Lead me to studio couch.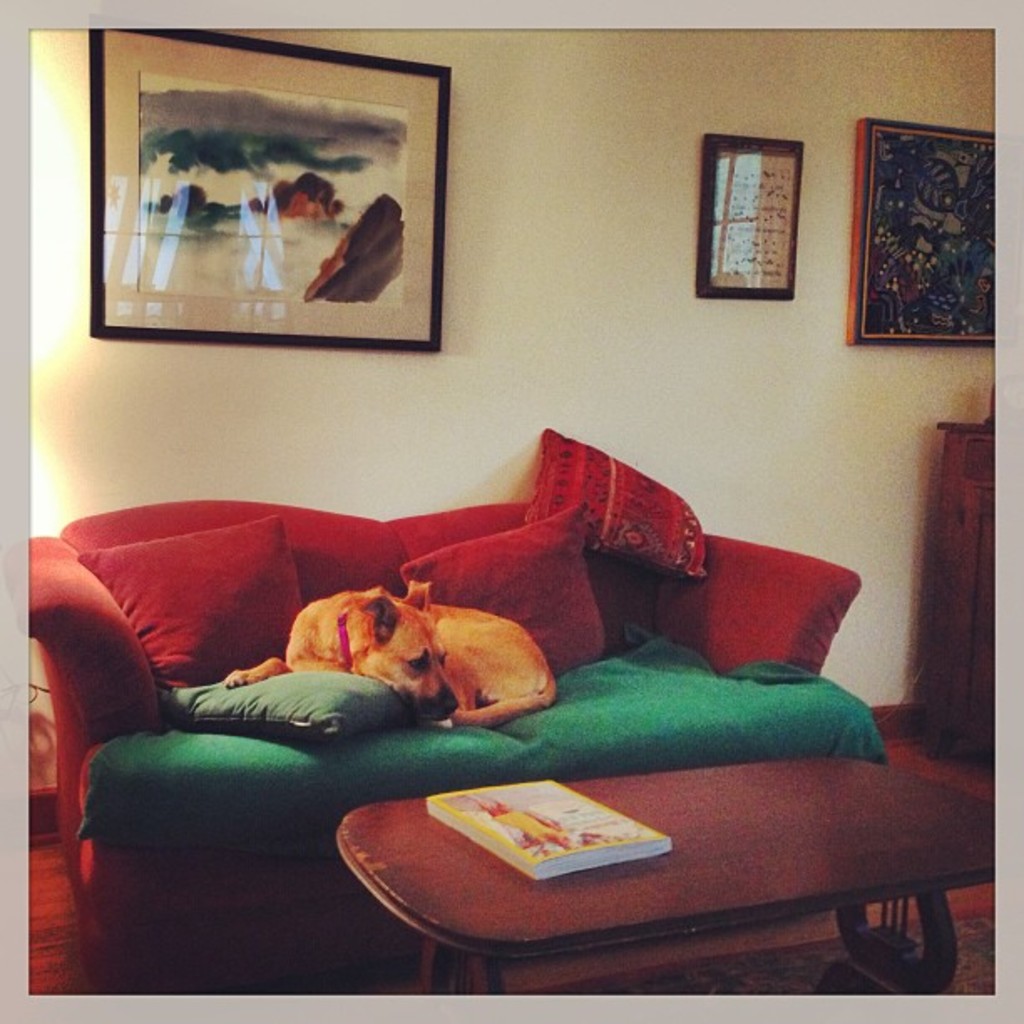
Lead to Rect(17, 423, 850, 982).
